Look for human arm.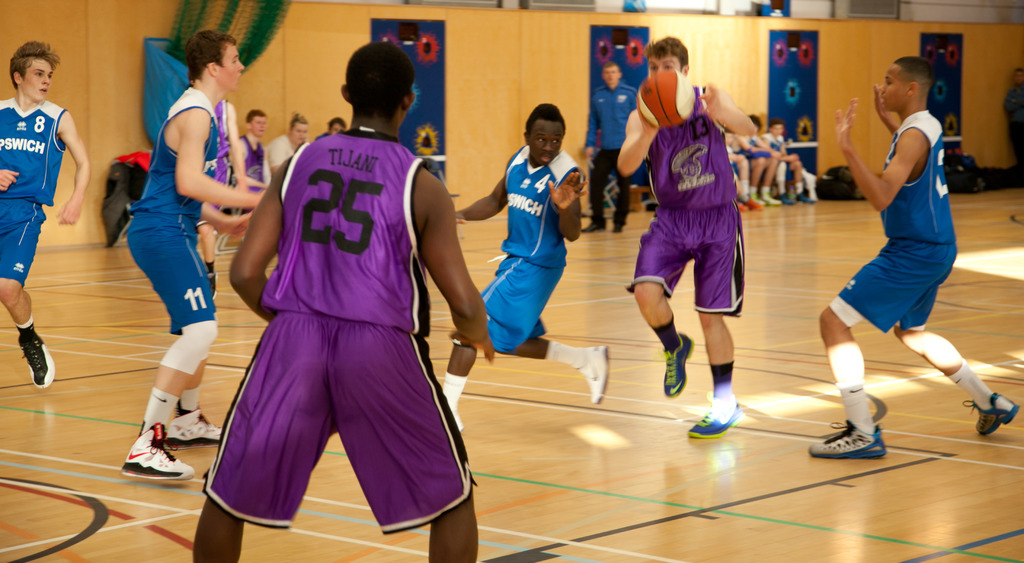
Found: Rect(828, 93, 926, 216).
